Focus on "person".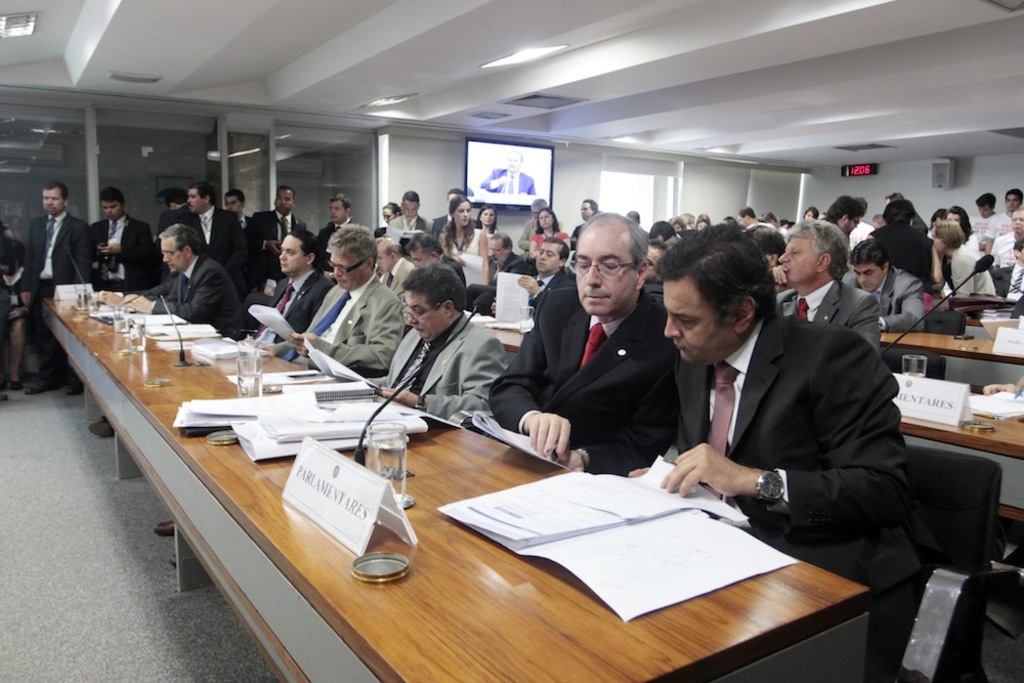
Focused at box(465, 231, 526, 312).
